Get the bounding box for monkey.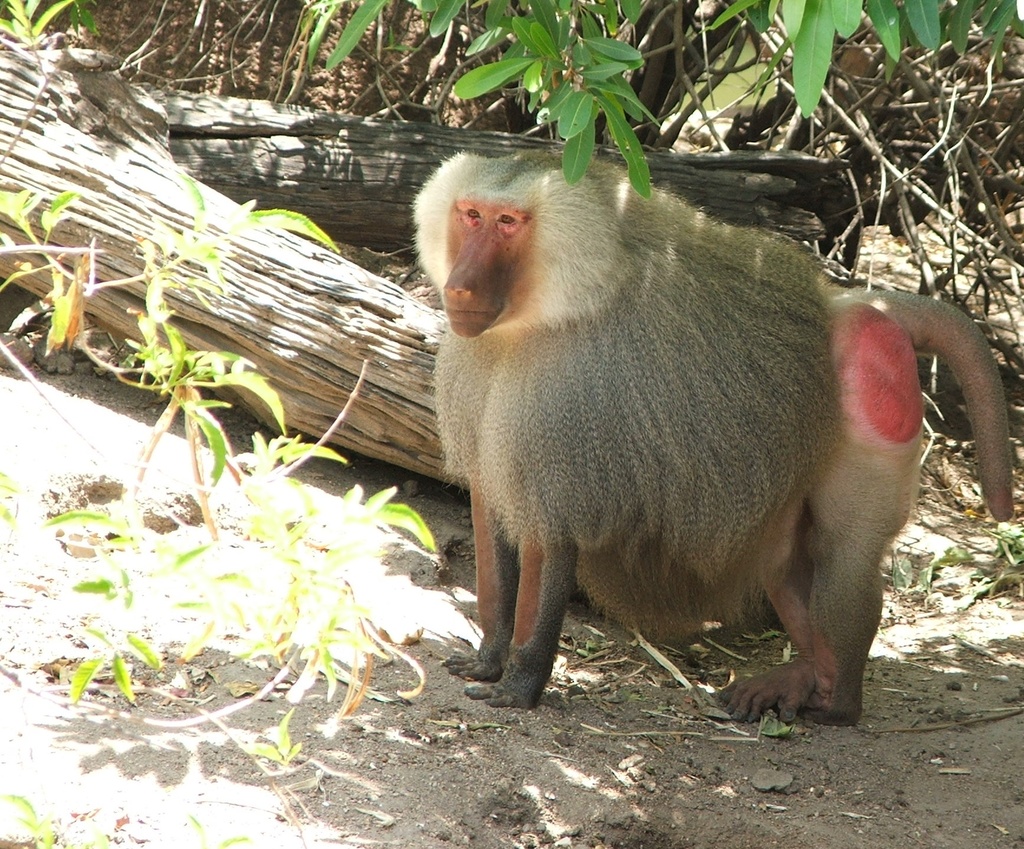
{"x1": 411, "y1": 144, "x2": 1013, "y2": 721}.
